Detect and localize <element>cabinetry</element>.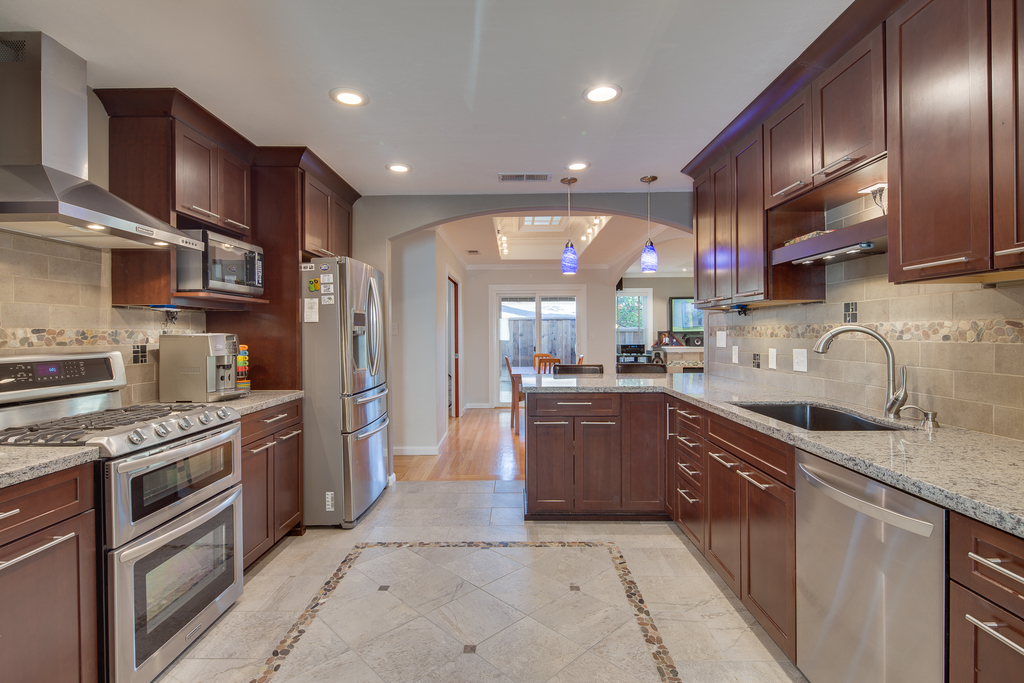
Localized at select_region(198, 151, 360, 390).
